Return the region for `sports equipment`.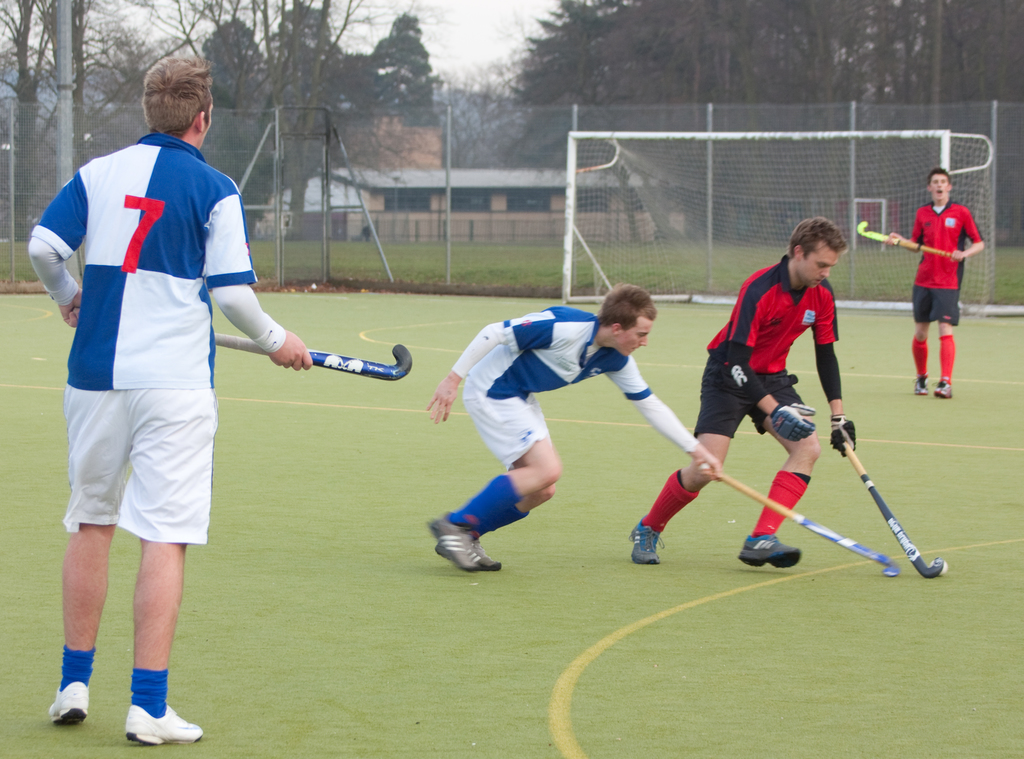
BBox(746, 537, 804, 569).
